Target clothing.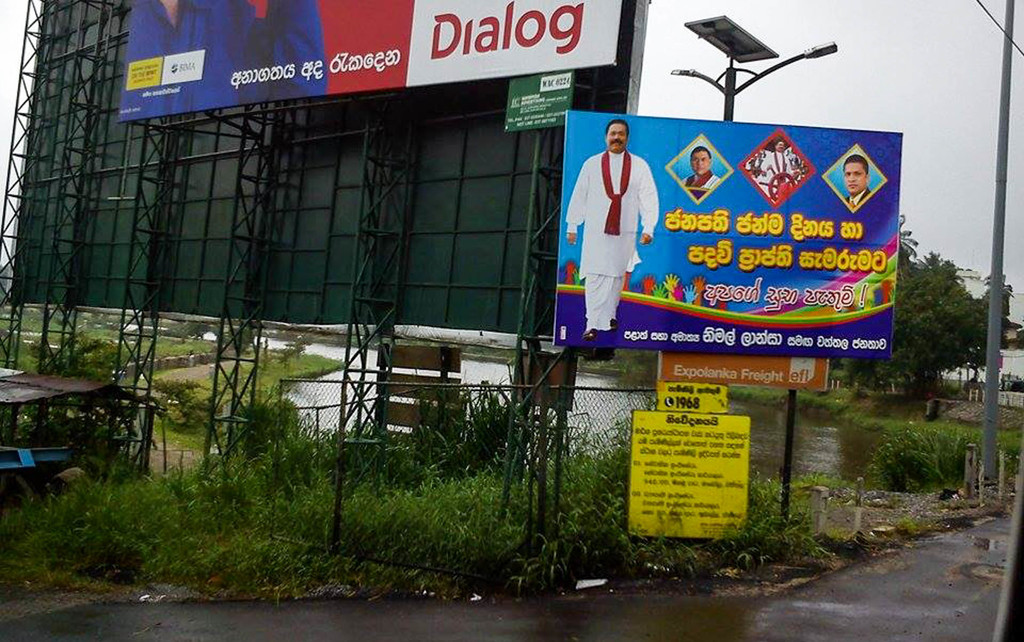
Target region: detection(687, 158, 733, 195).
